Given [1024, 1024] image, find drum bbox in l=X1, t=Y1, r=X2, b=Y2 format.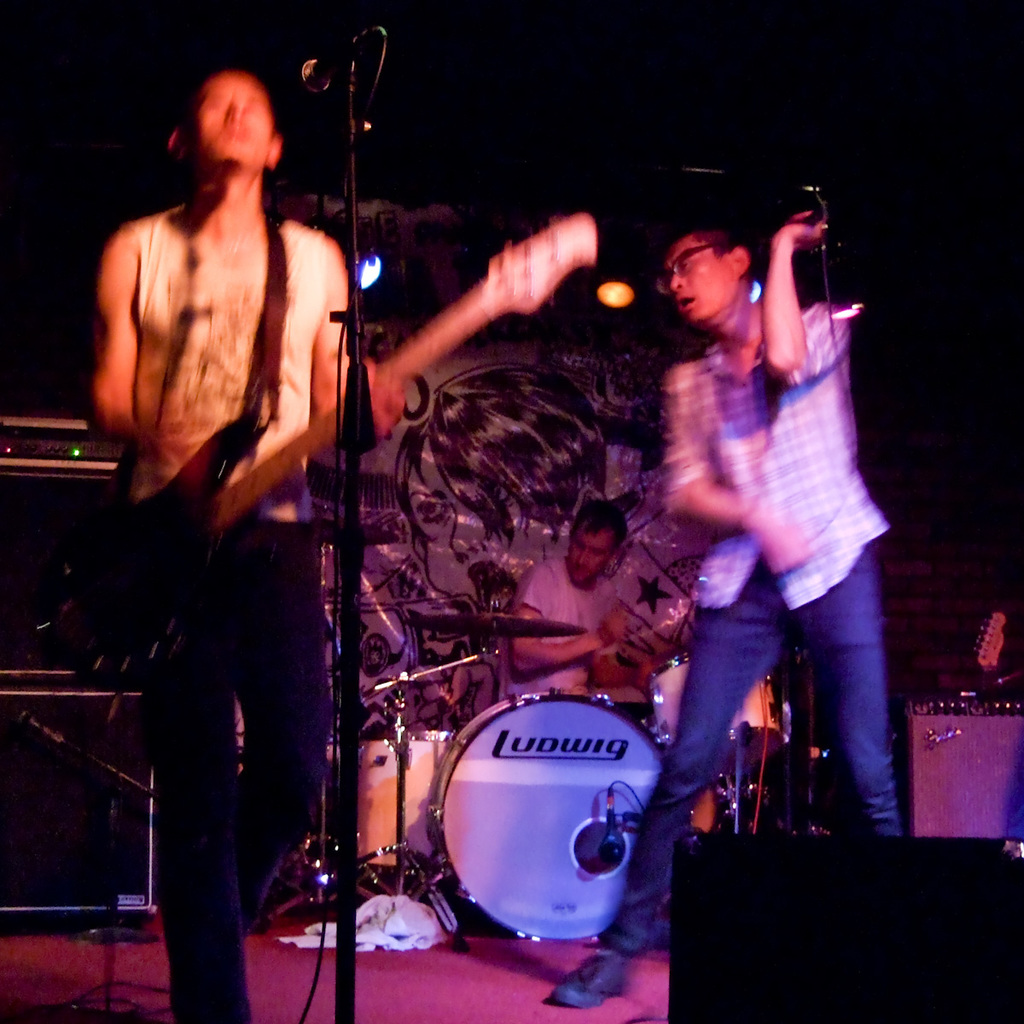
l=644, t=651, r=788, b=777.
